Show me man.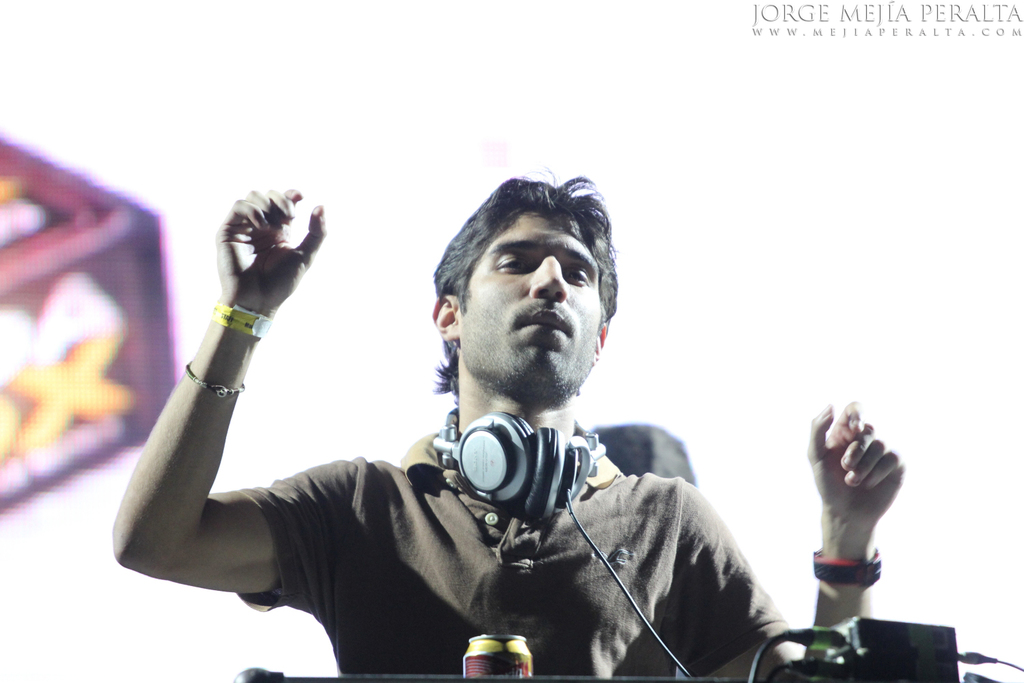
man is here: Rect(158, 170, 784, 667).
